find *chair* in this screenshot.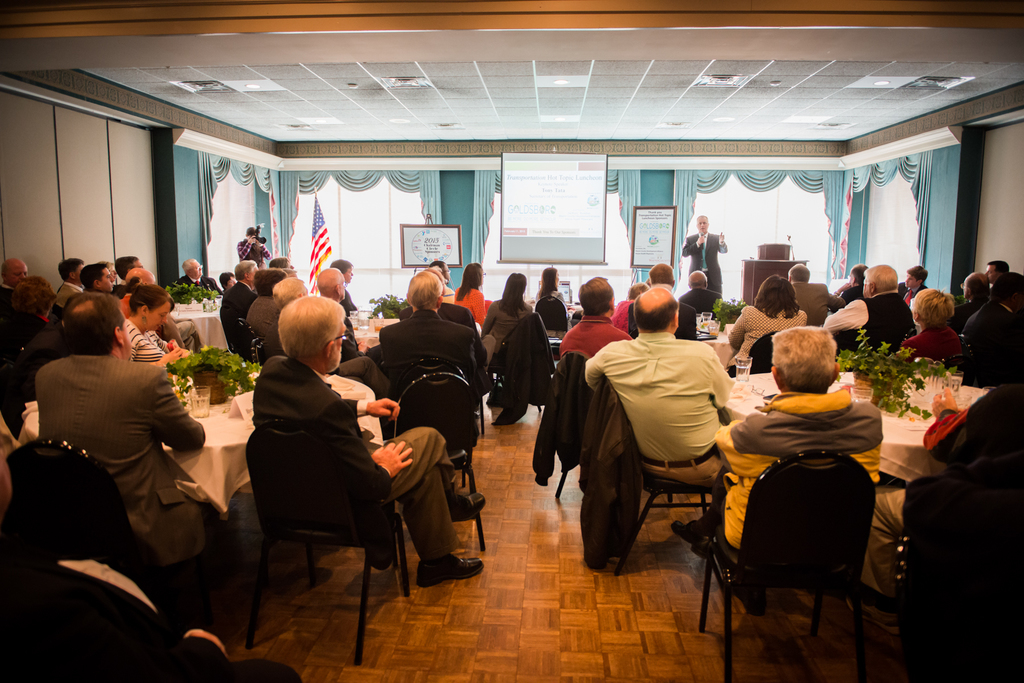
The bounding box for *chair* is detection(963, 330, 1005, 382).
